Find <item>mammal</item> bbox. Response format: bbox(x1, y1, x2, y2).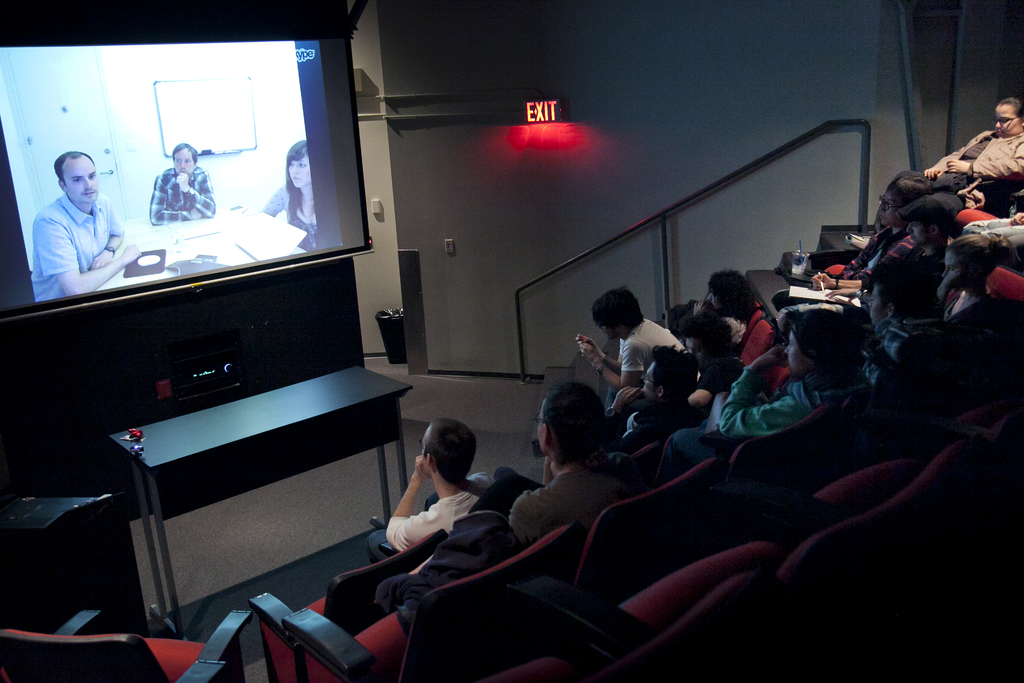
bbox(711, 267, 760, 319).
